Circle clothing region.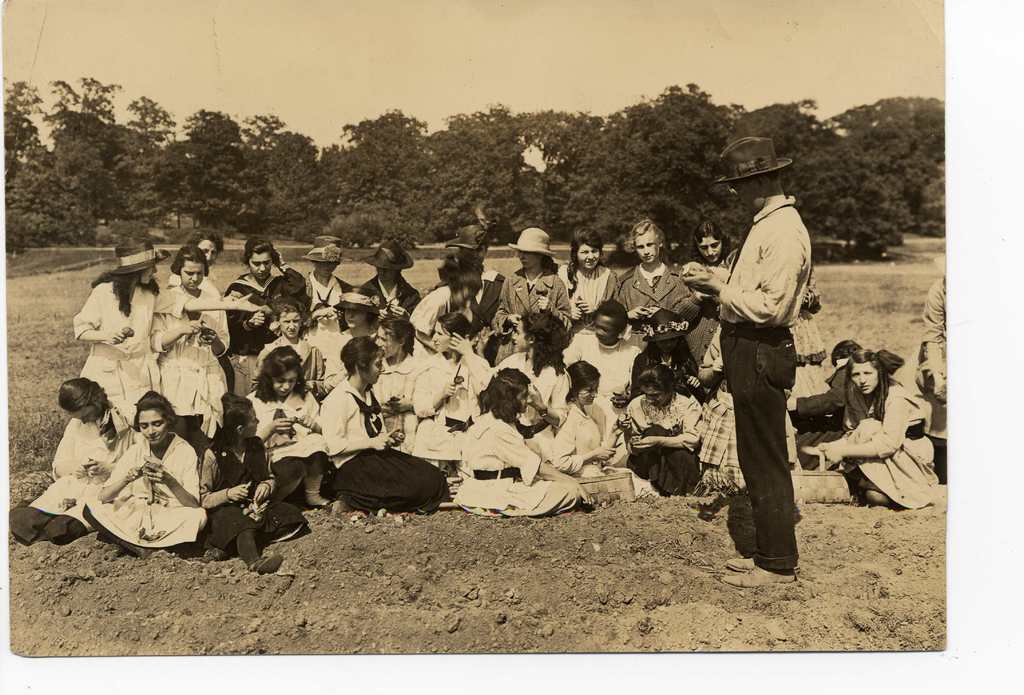
Region: 346/266/413/345.
